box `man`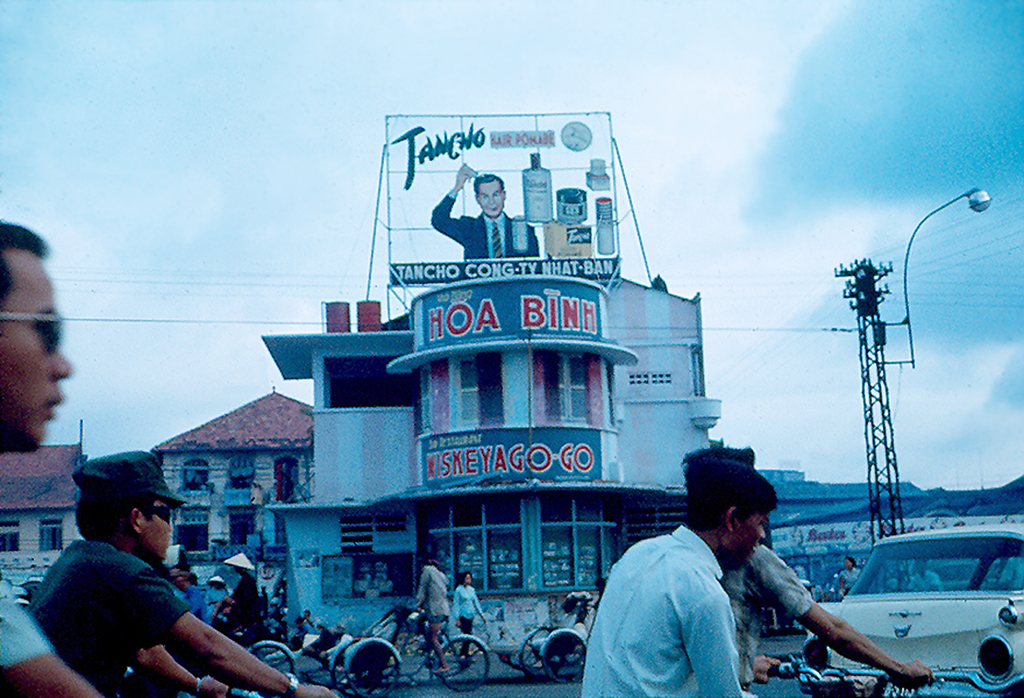
[left=679, top=455, right=938, bottom=697]
